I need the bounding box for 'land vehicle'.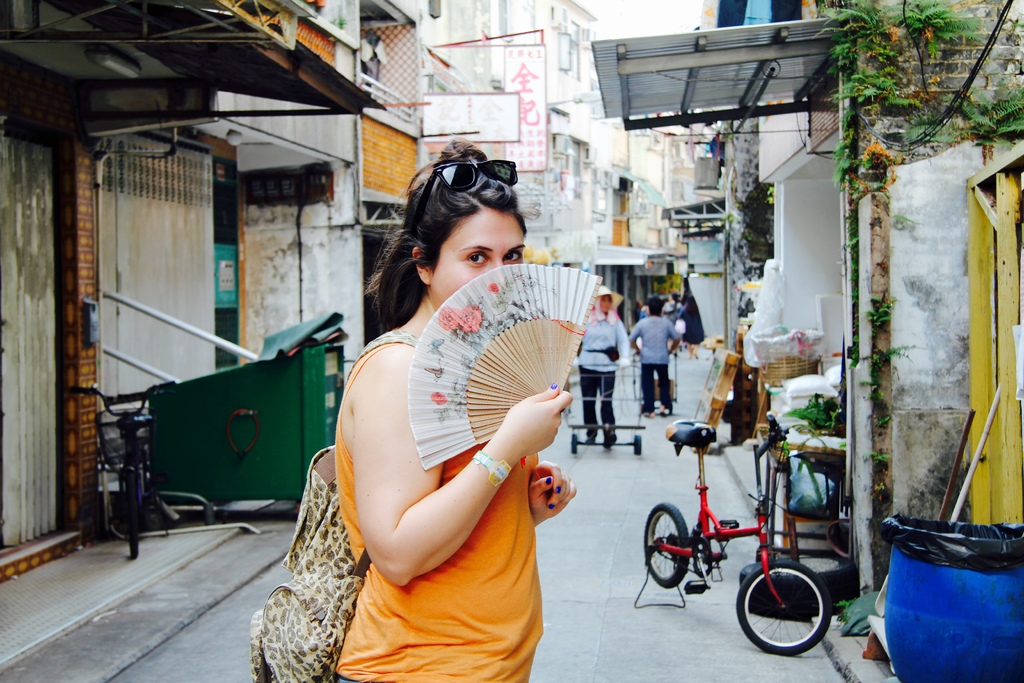
Here it is: left=75, top=378, right=180, bottom=566.
